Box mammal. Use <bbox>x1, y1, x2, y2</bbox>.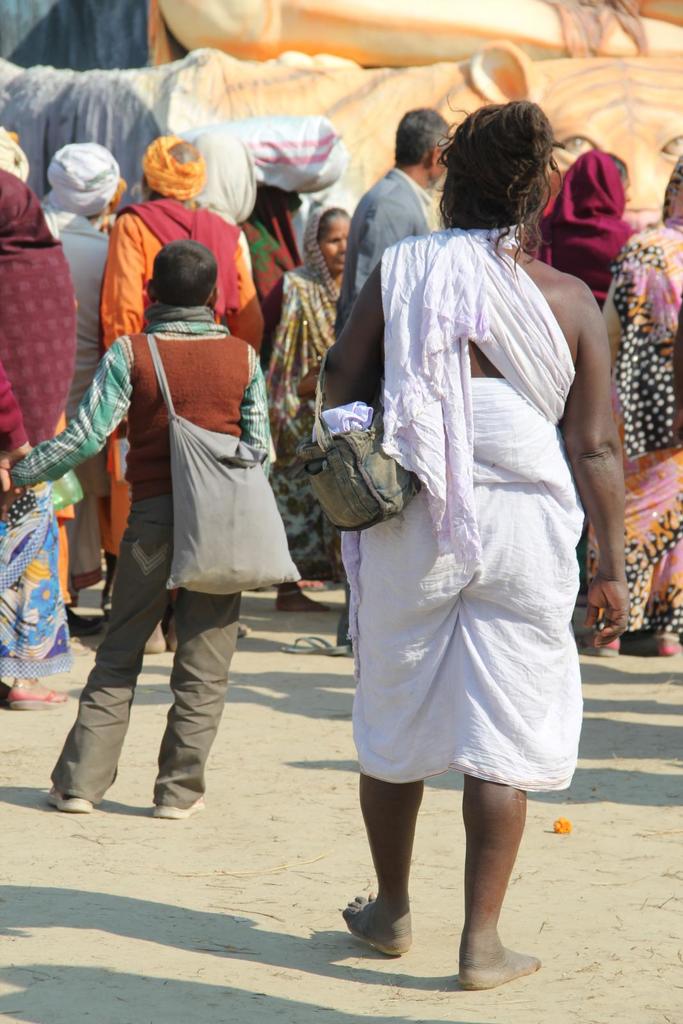
<bbox>0, 236, 279, 820</bbox>.
